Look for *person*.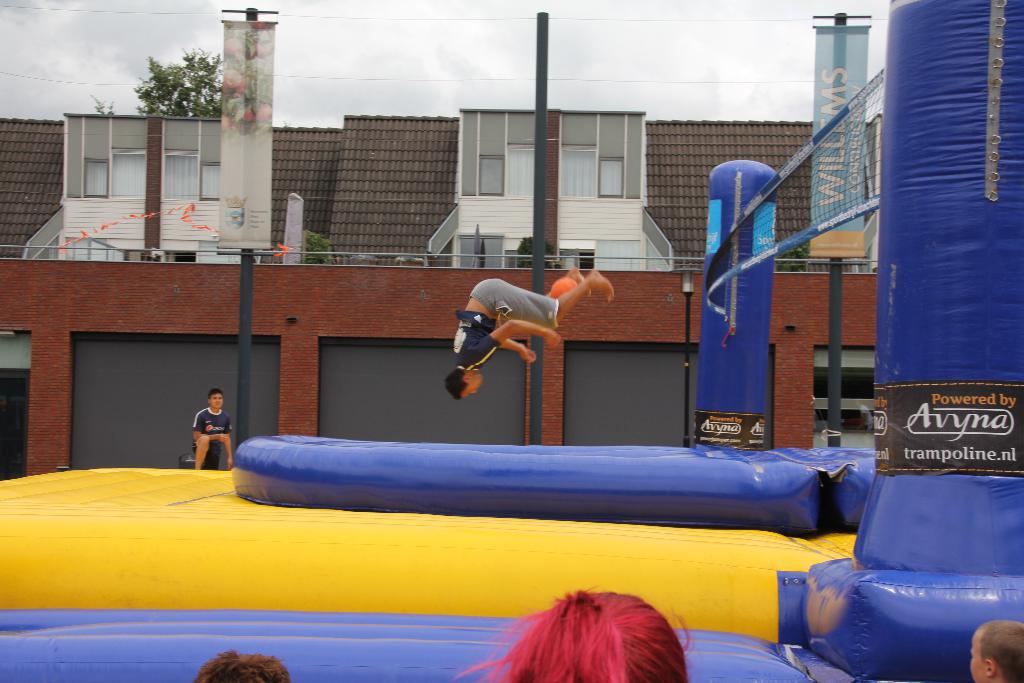
Found: bbox=[968, 620, 1023, 682].
